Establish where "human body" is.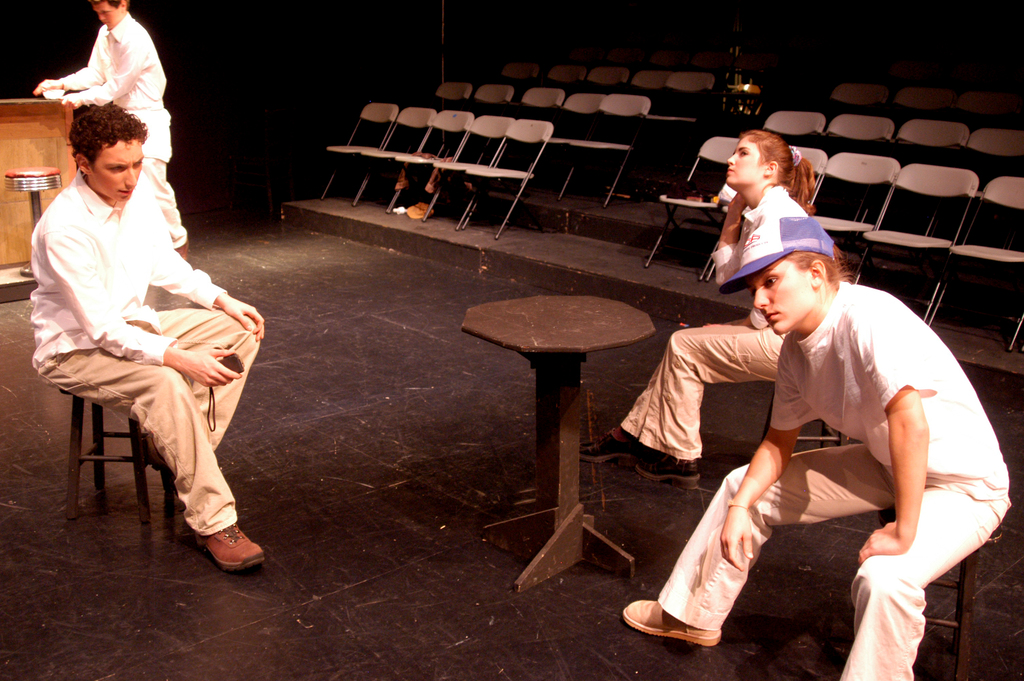
Established at 618,215,1014,680.
